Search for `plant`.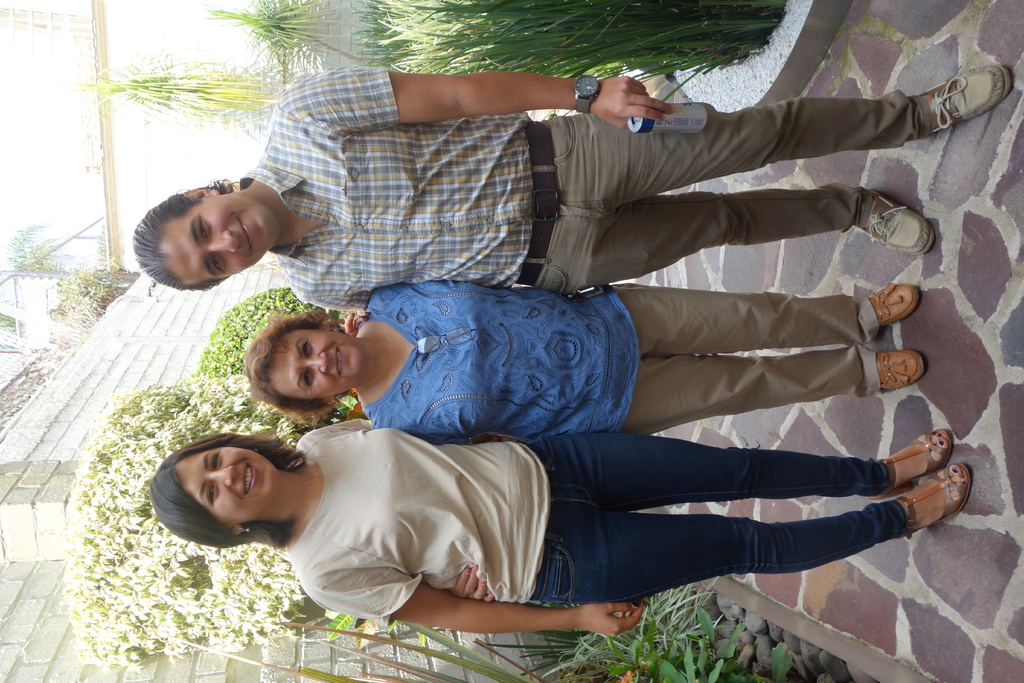
Found at rect(172, 601, 540, 682).
